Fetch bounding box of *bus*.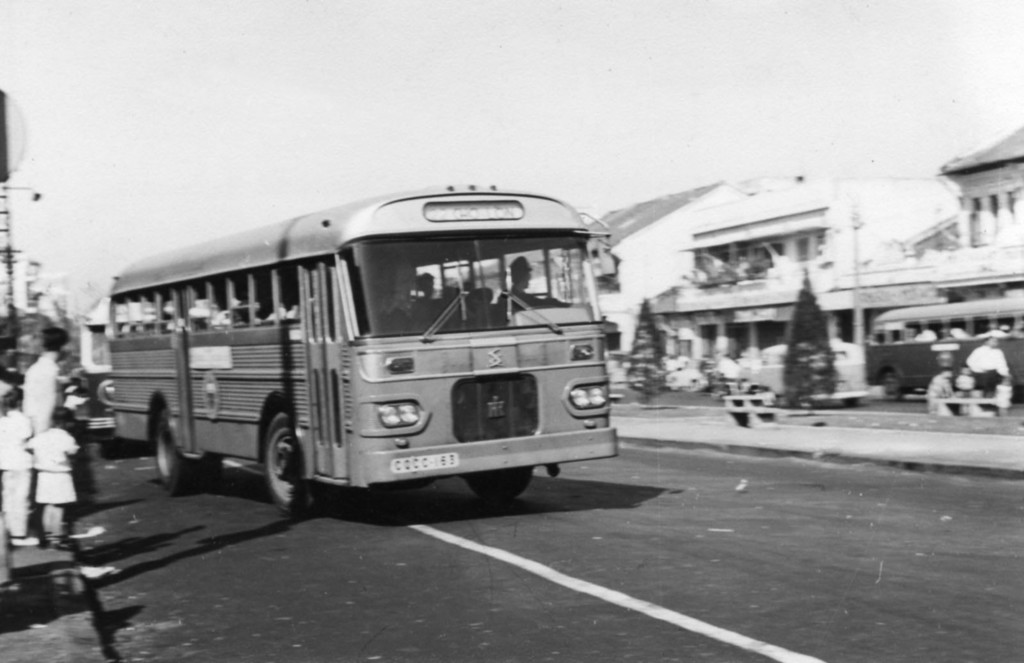
Bbox: region(862, 296, 1023, 402).
